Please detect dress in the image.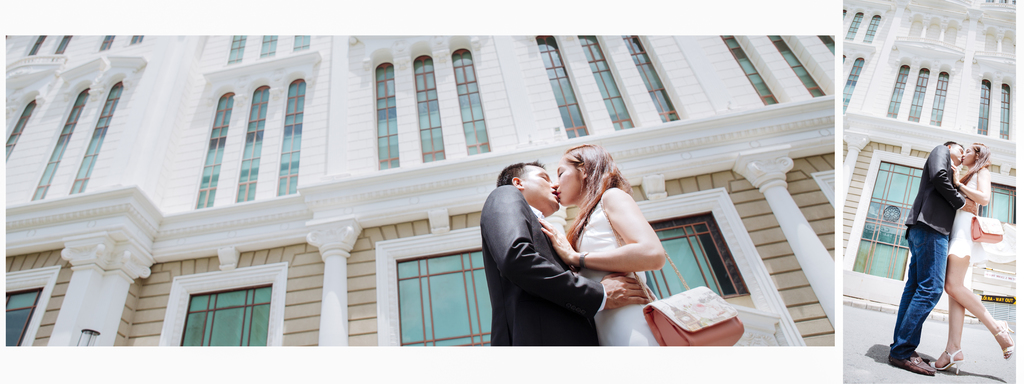
(left=570, top=187, right=669, bottom=346).
